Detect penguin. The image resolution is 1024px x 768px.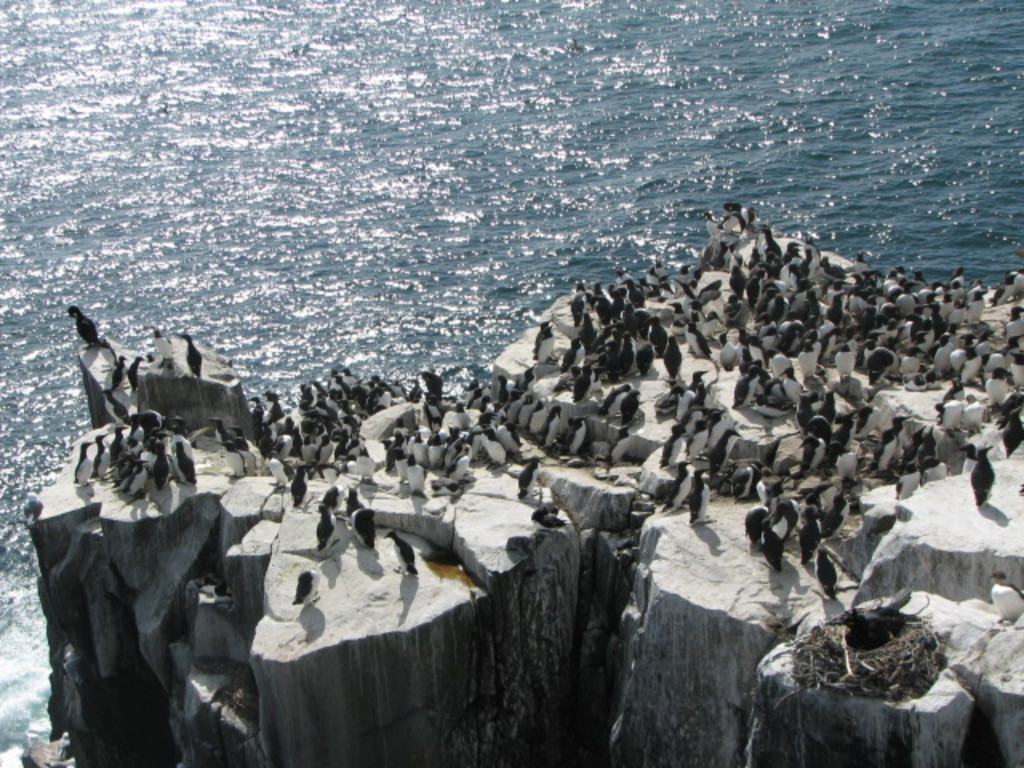
(870, 414, 906, 470).
